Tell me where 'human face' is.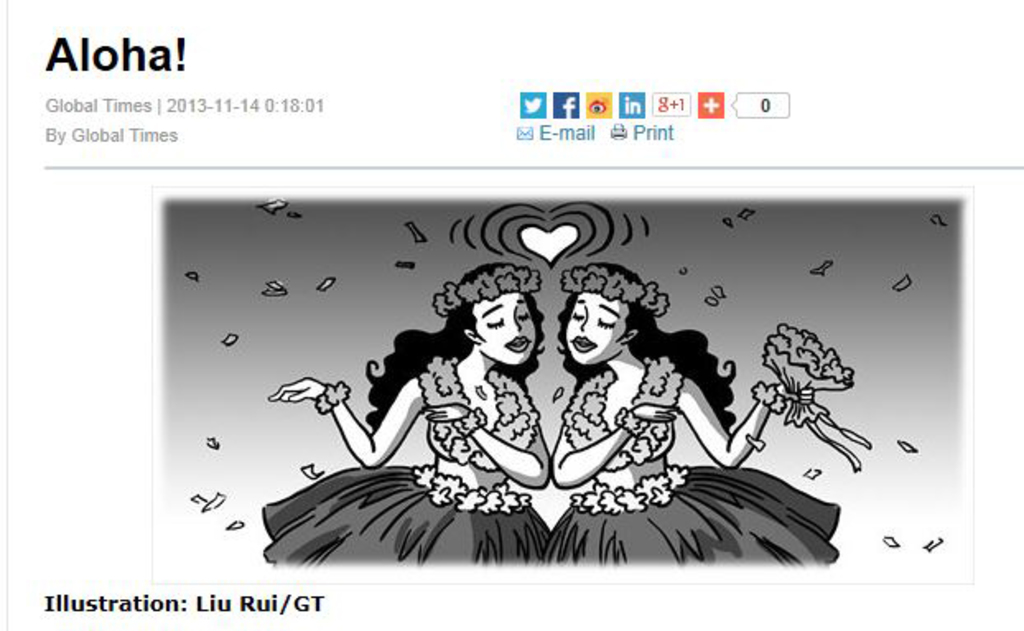
'human face' is at Rect(469, 288, 538, 369).
